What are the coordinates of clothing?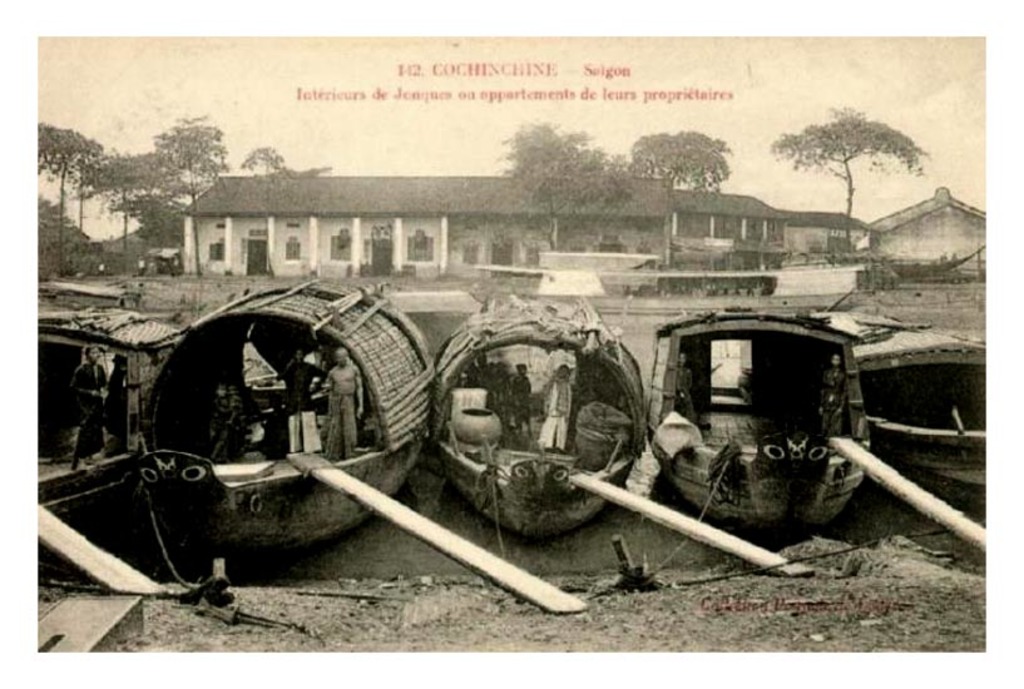
99:361:124:441.
